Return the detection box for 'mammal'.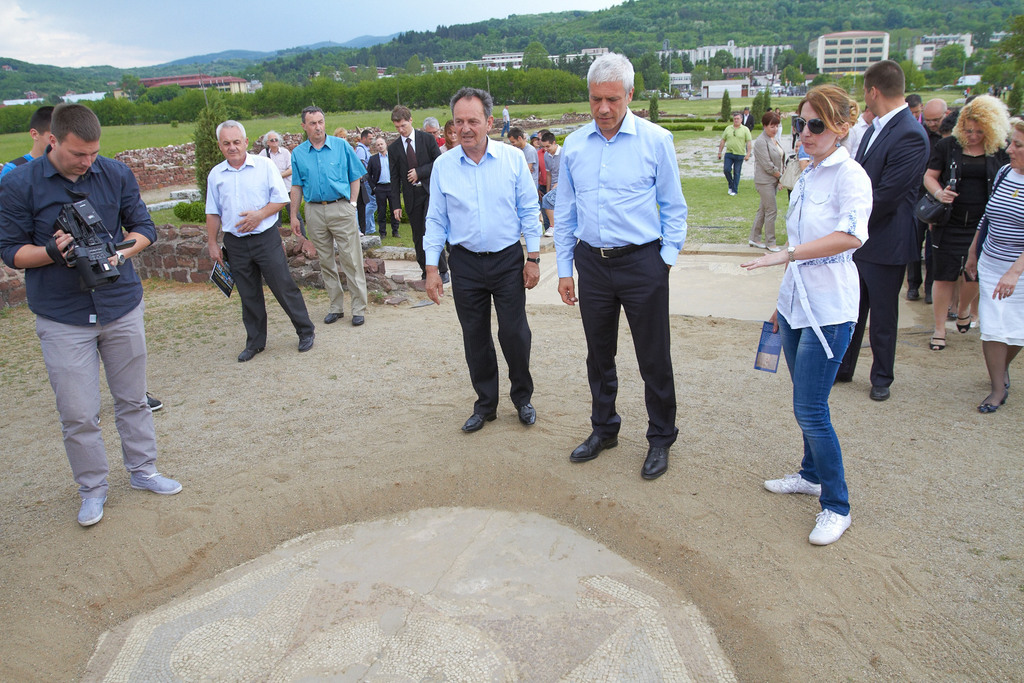
region(545, 127, 567, 236).
